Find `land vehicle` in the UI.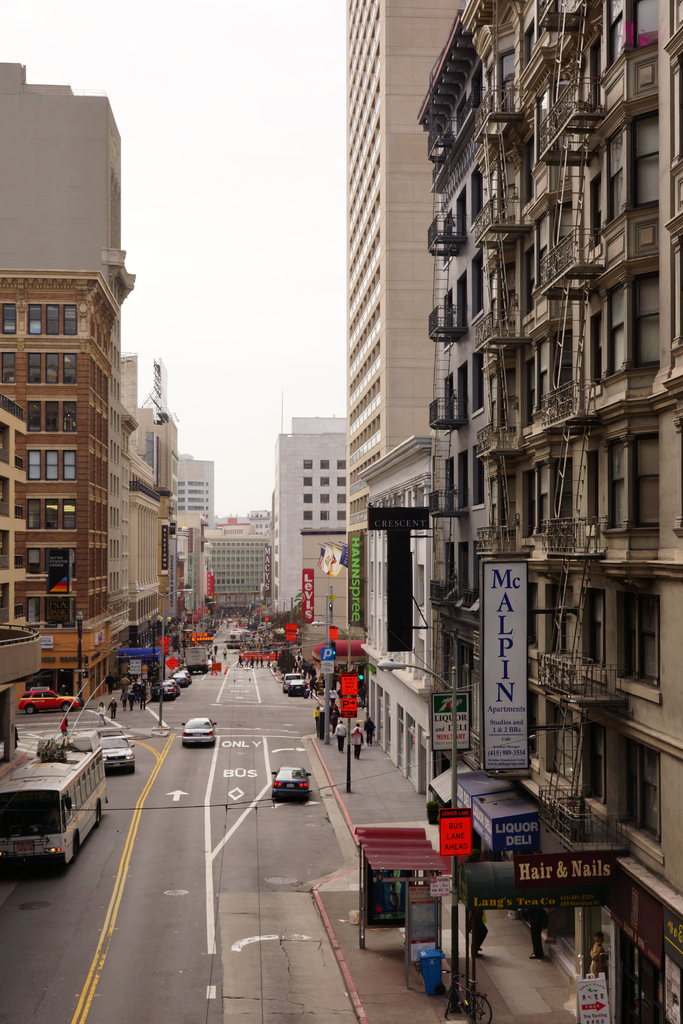
UI element at {"x1": 96, "y1": 731, "x2": 136, "y2": 775}.
